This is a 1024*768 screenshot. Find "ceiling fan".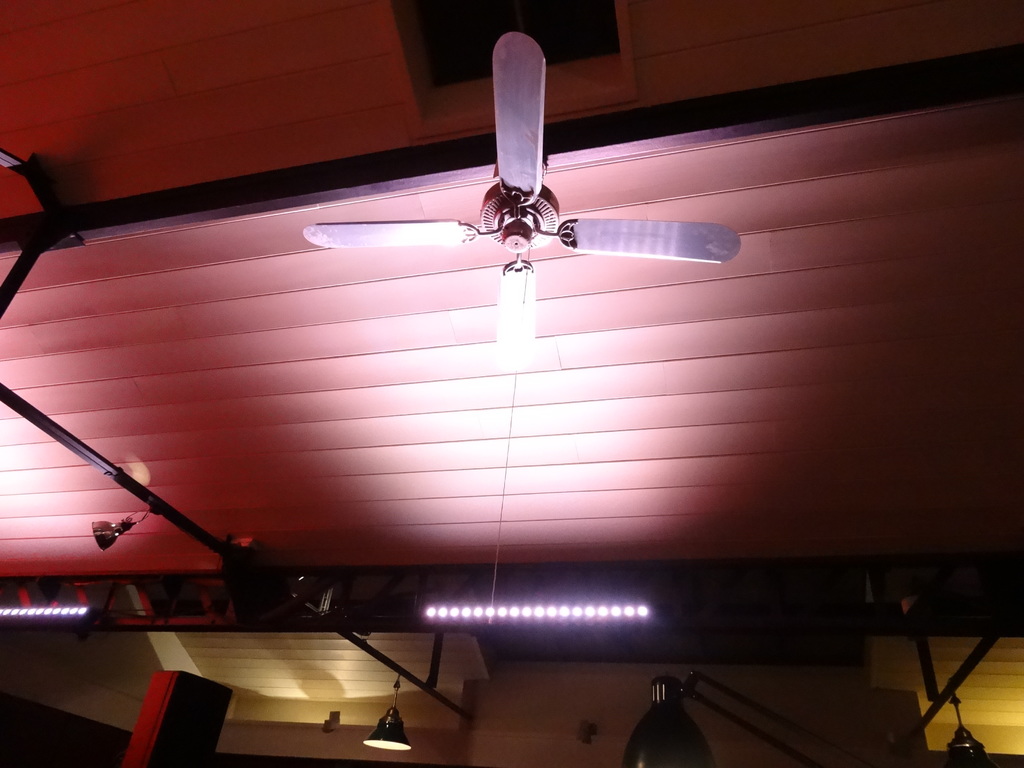
Bounding box: BBox(303, 31, 742, 371).
